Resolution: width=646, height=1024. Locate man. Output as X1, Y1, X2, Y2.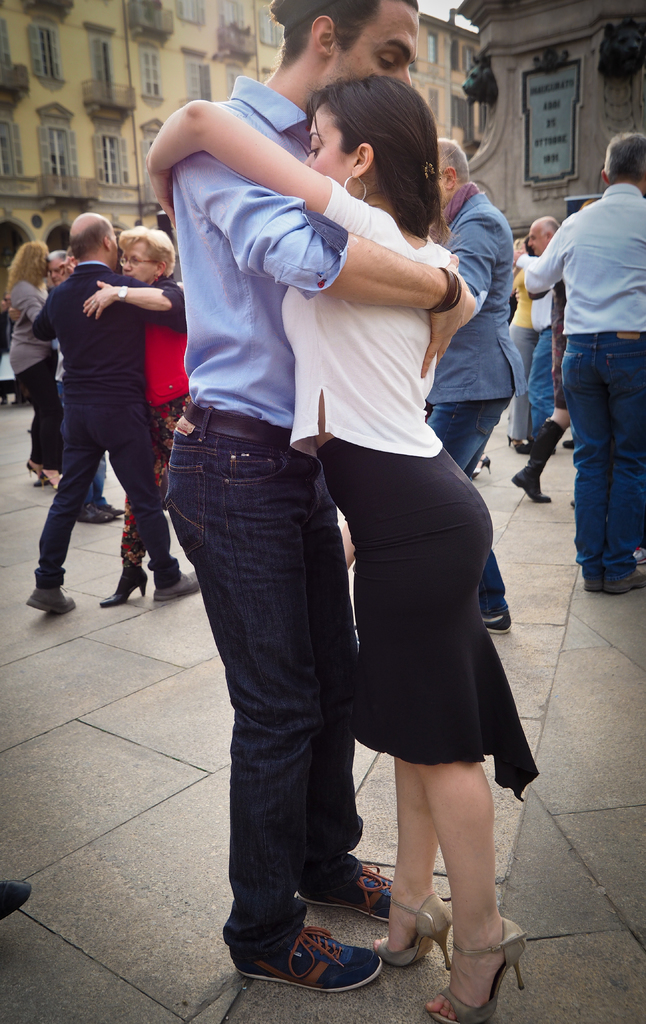
508, 113, 634, 595.
